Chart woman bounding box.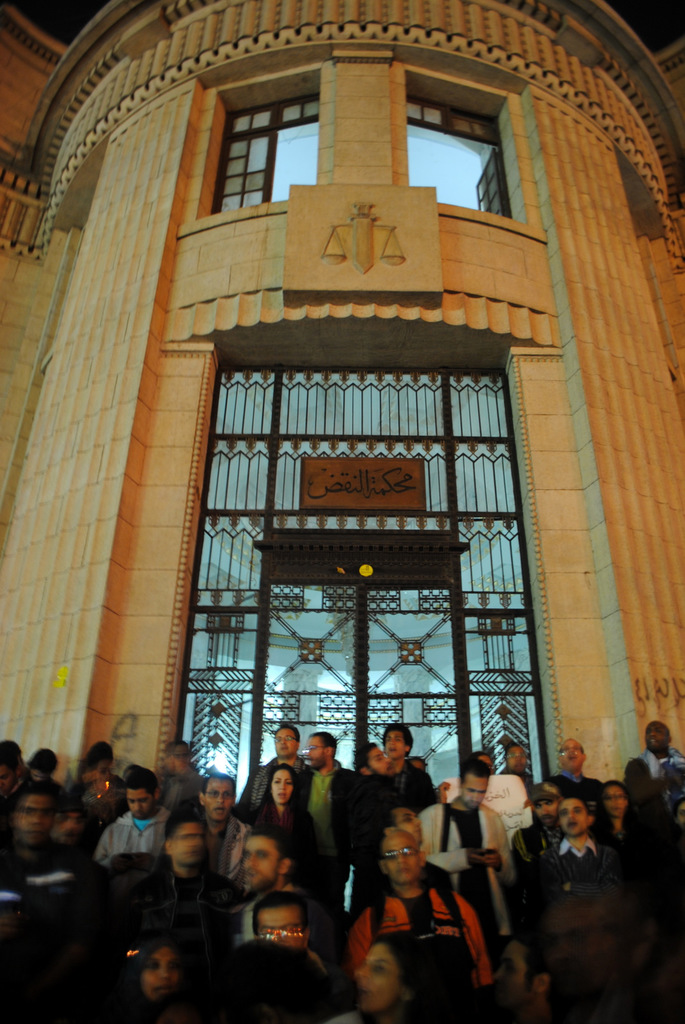
Charted: box=[331, 935, 481, 1023].
